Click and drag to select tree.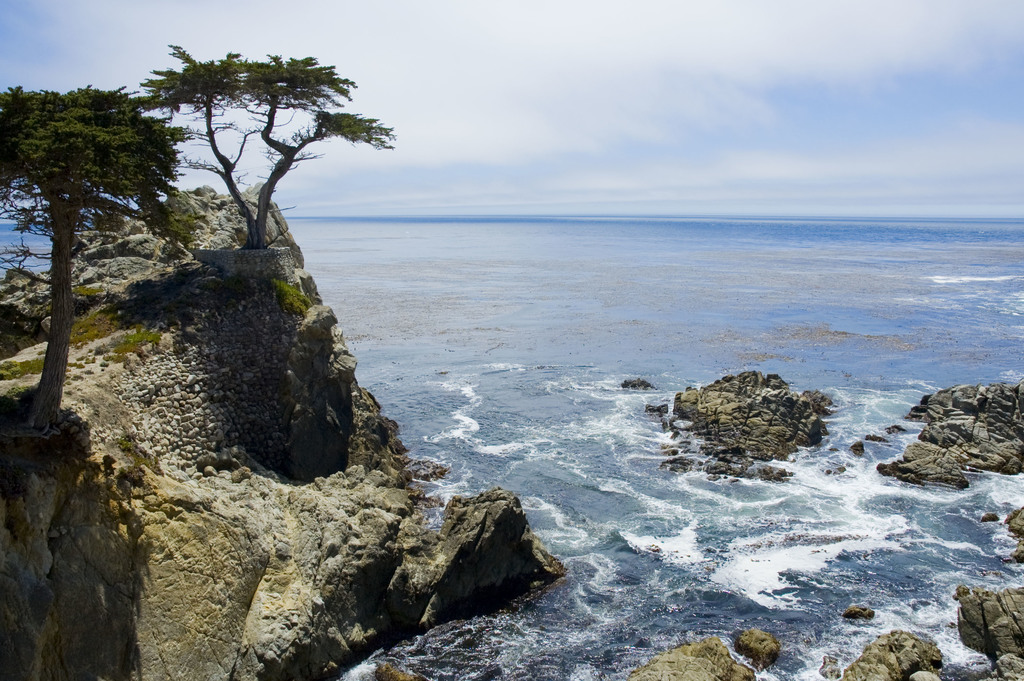
Selection: locate(0, 40, 194, 409).
